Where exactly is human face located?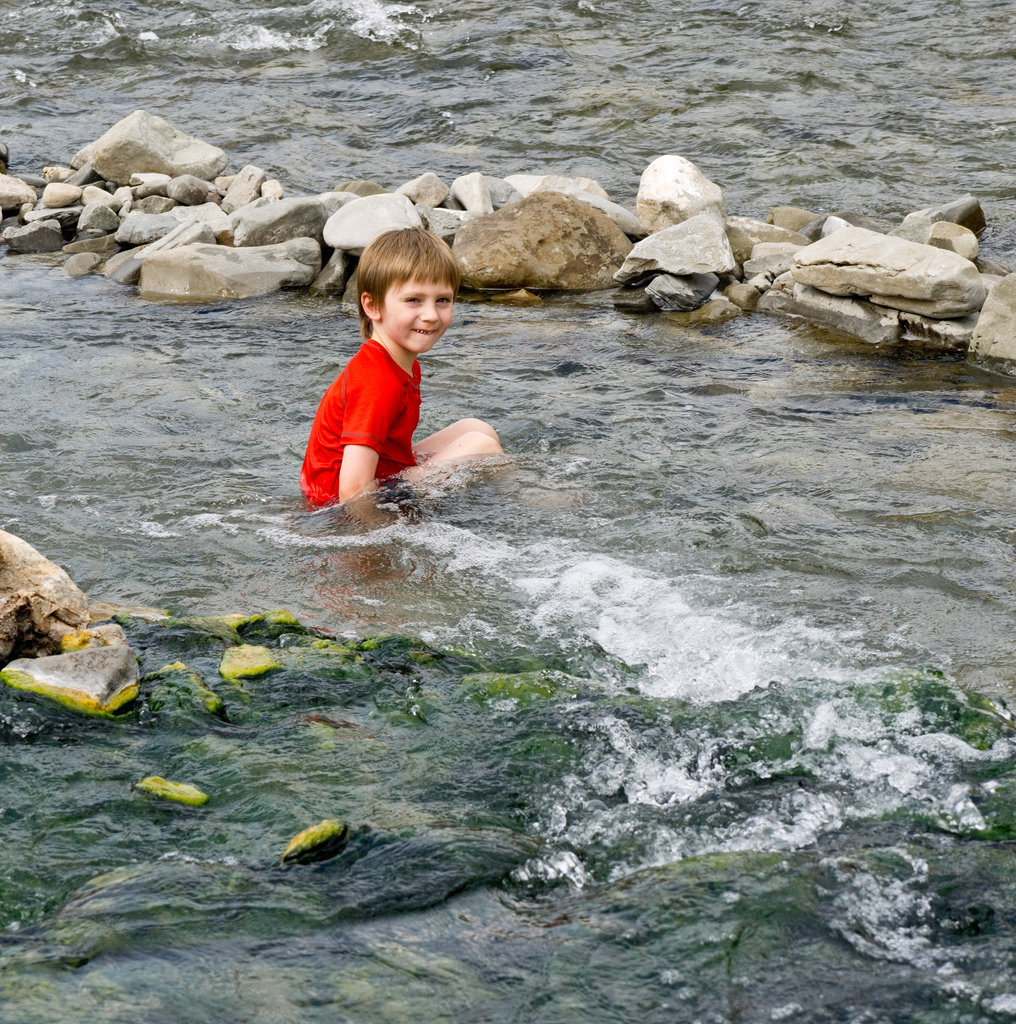
Its bounding box is x1=382, y1=281, x2=452, y2=353.
